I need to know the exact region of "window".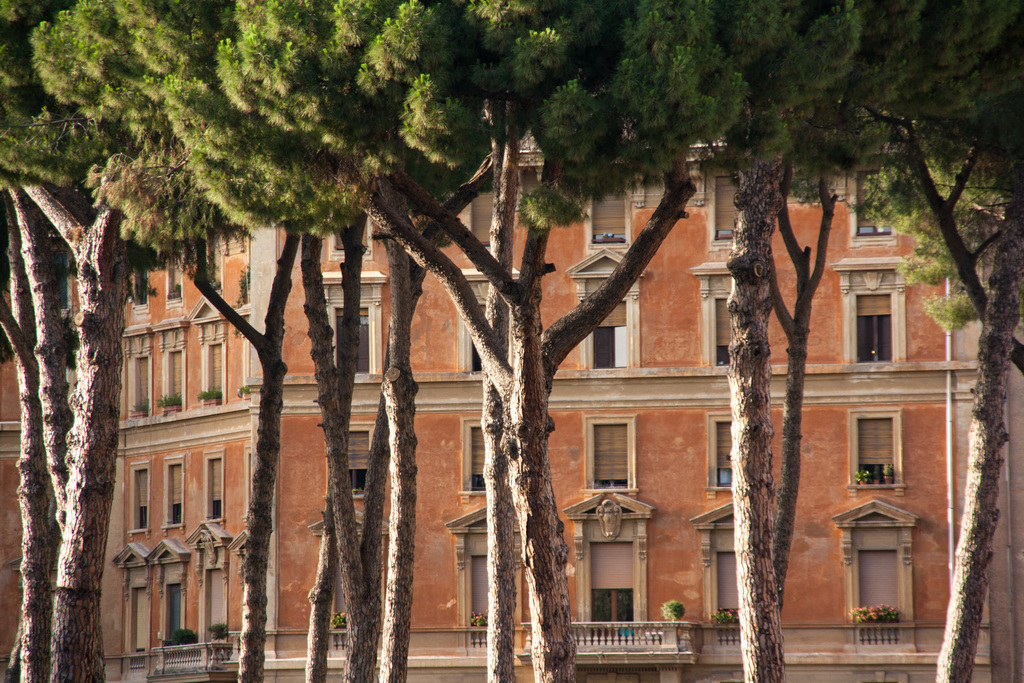
Region: region(856, 553, 900, 623).
